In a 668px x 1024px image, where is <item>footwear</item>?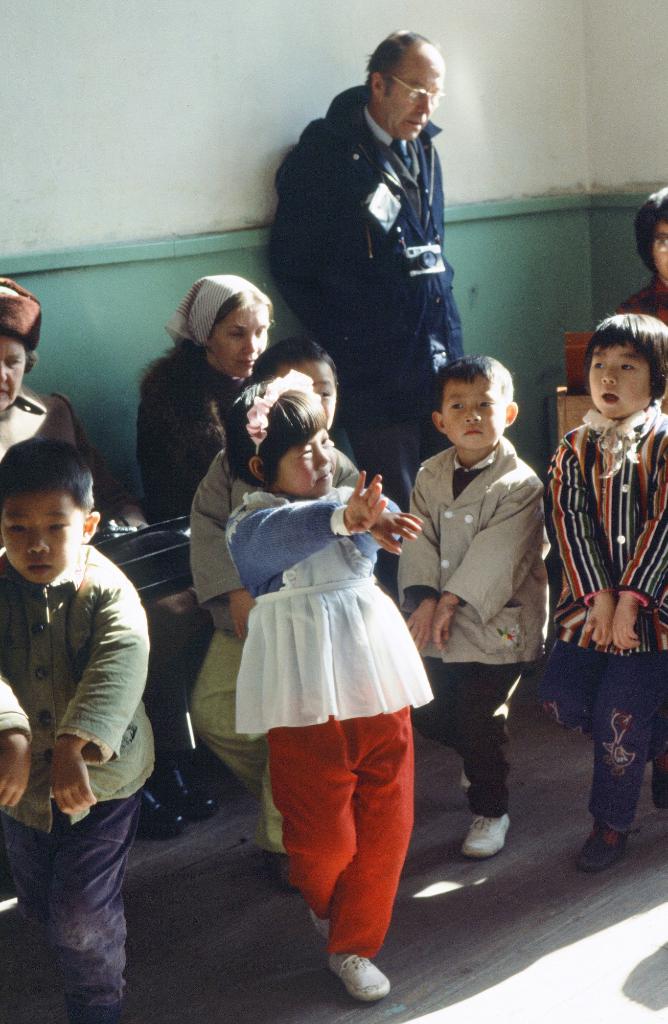
(578, 822, 624, 874).
